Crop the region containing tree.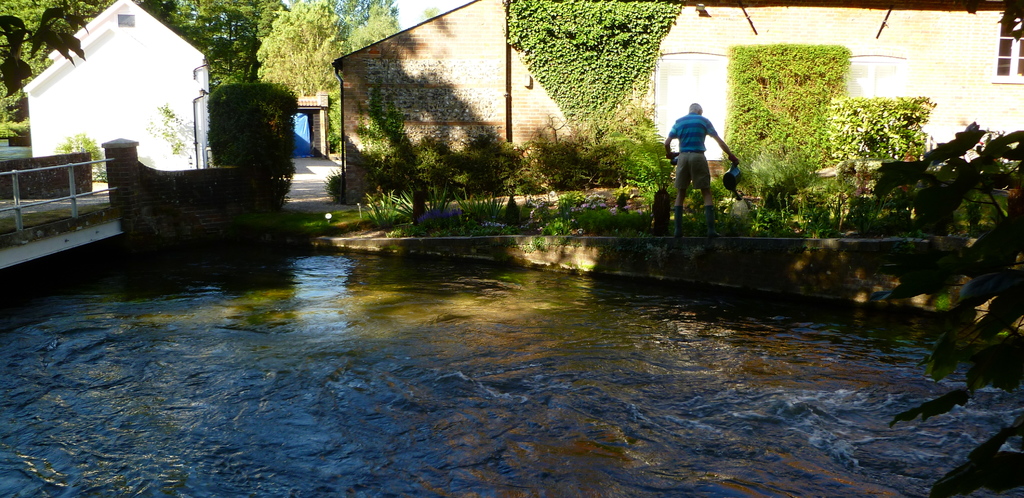
Crop region: [left=254, top=1, right=351, bottom=109].
